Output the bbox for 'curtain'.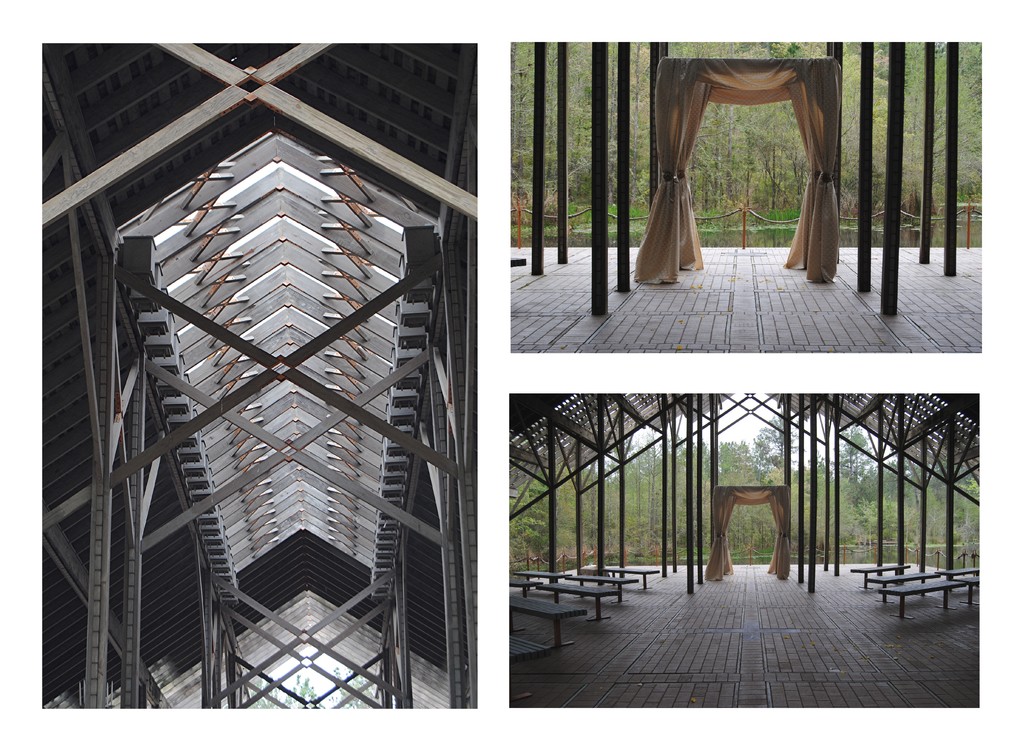
(left=705, top=483, right=792, bottom=585).
